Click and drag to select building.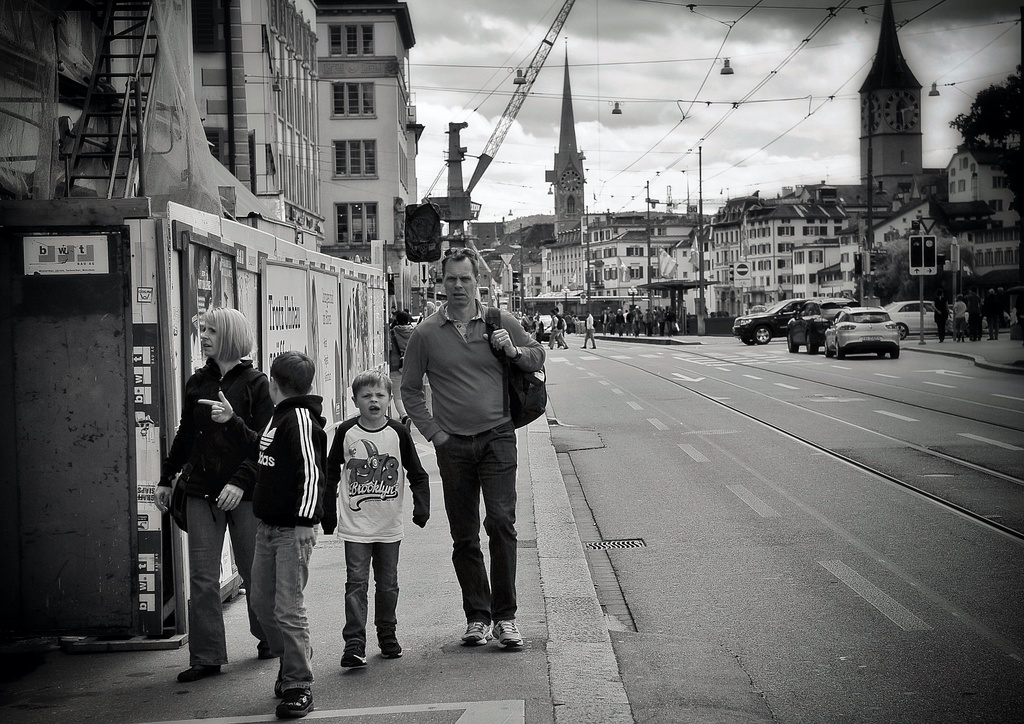
Selection: [948,136,1023,202].
